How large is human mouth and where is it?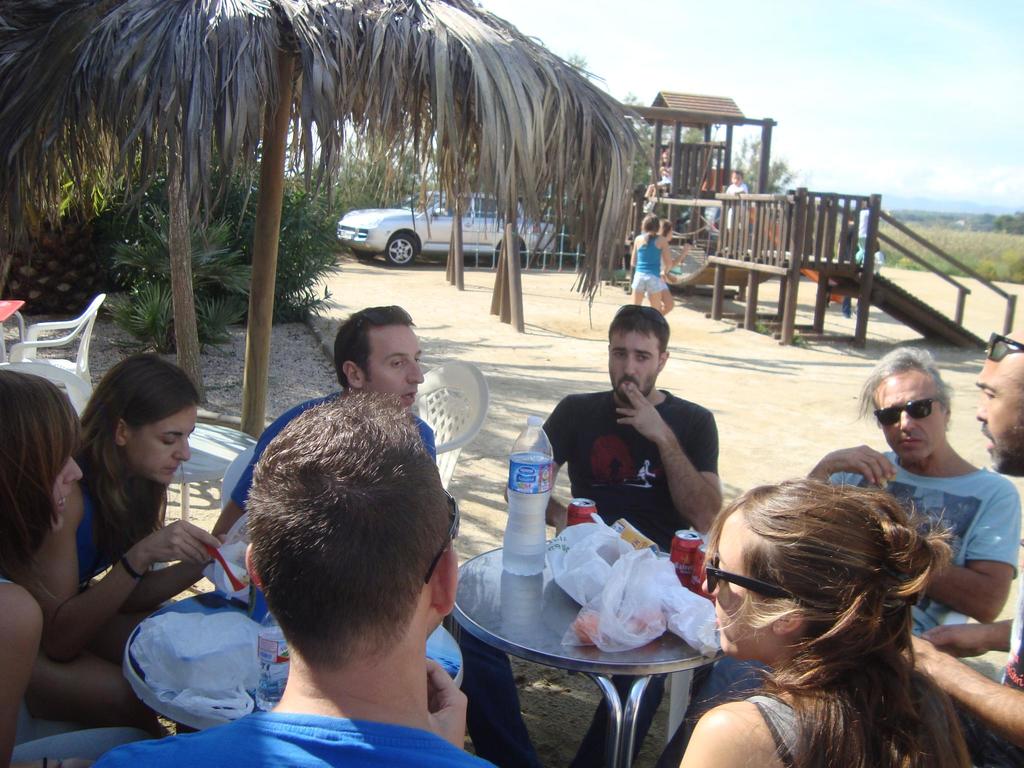
Bounding box: bbox(975, 430, 993, 450).
